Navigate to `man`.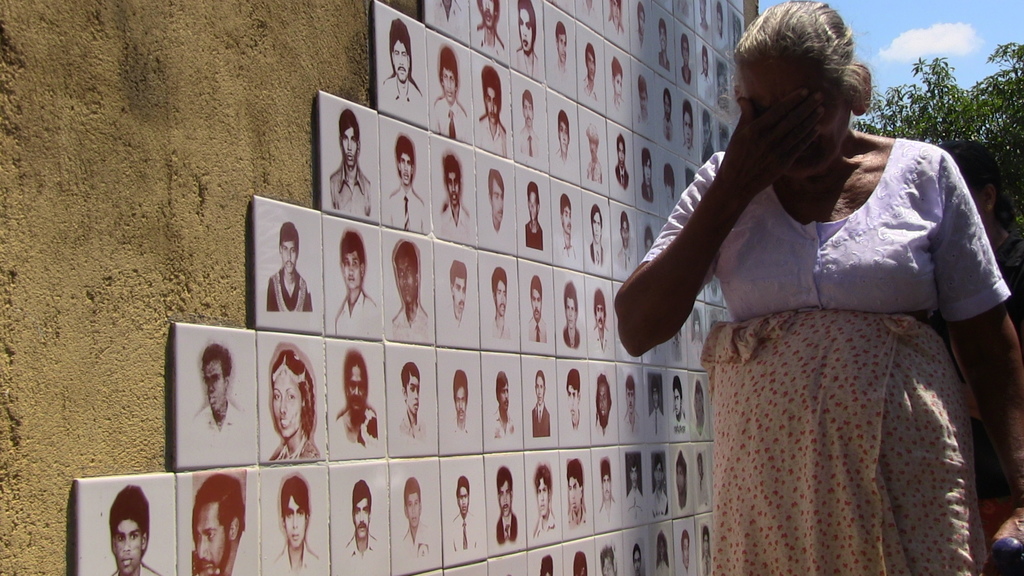
Navigation target: pyautogui.locateOnScreen(169, 474, 244, 575).
